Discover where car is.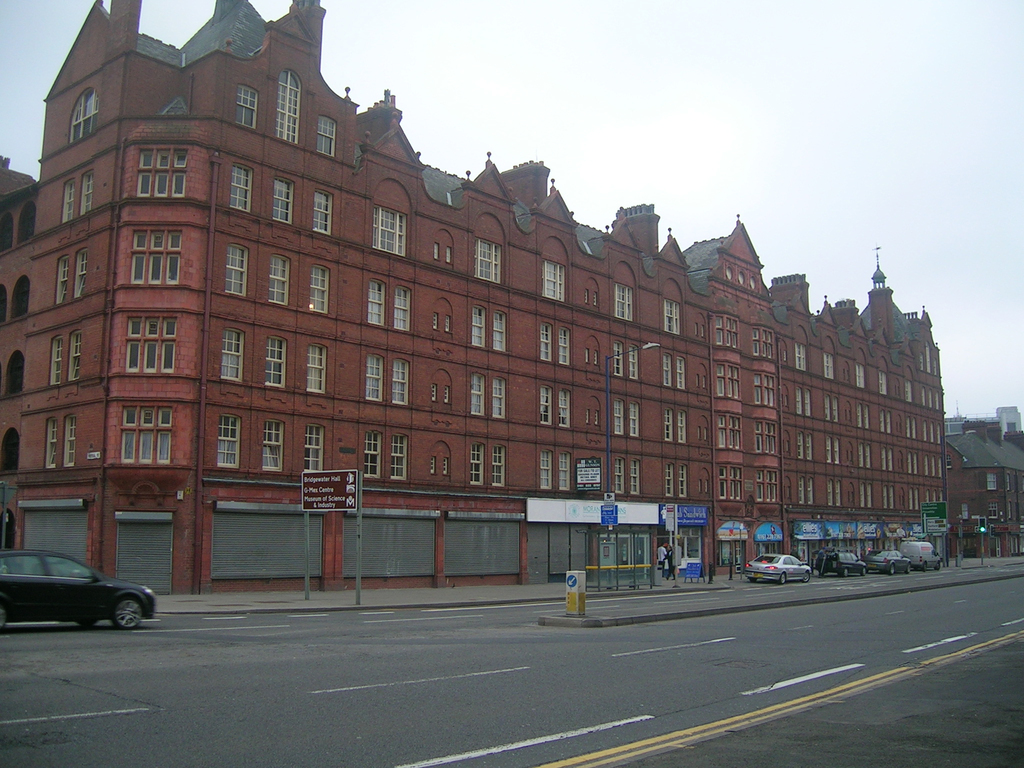
Discovered at BBox(863, 552, 911, 577).
